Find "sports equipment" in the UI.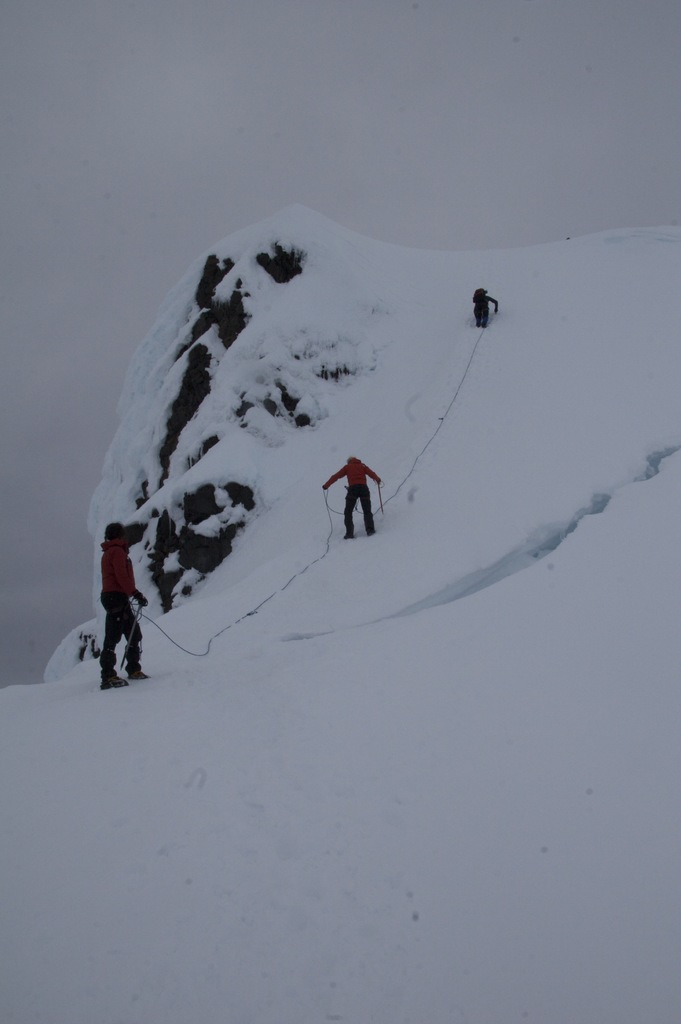
UI element at {"left": 126, "top": 668, "right": 146, "bottom": 680}.
